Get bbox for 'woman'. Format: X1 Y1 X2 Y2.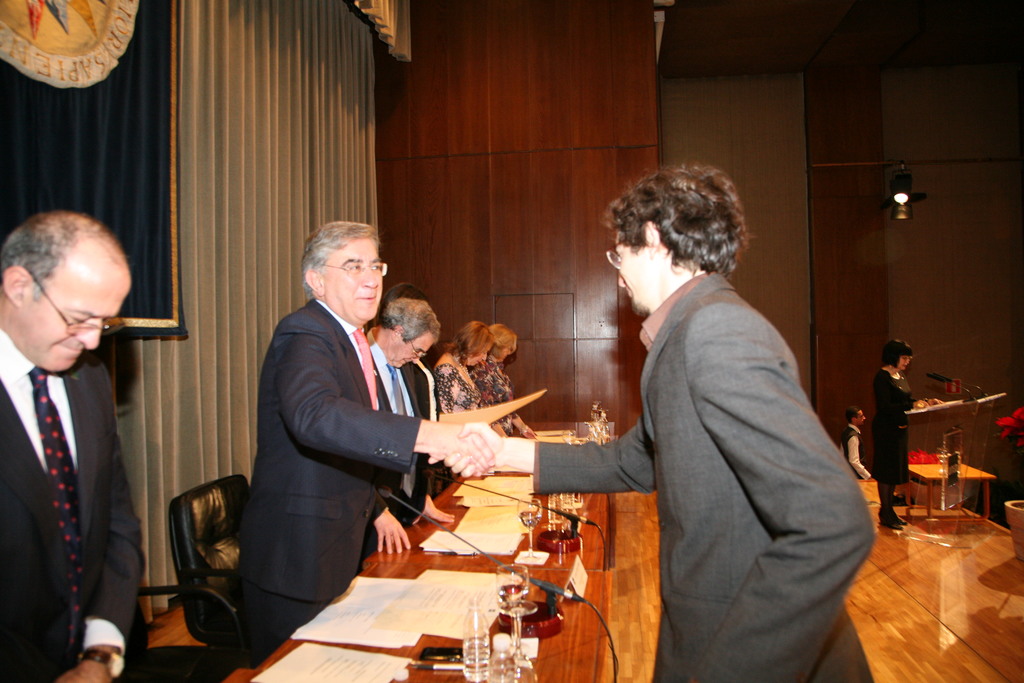
430 318 495 499.
